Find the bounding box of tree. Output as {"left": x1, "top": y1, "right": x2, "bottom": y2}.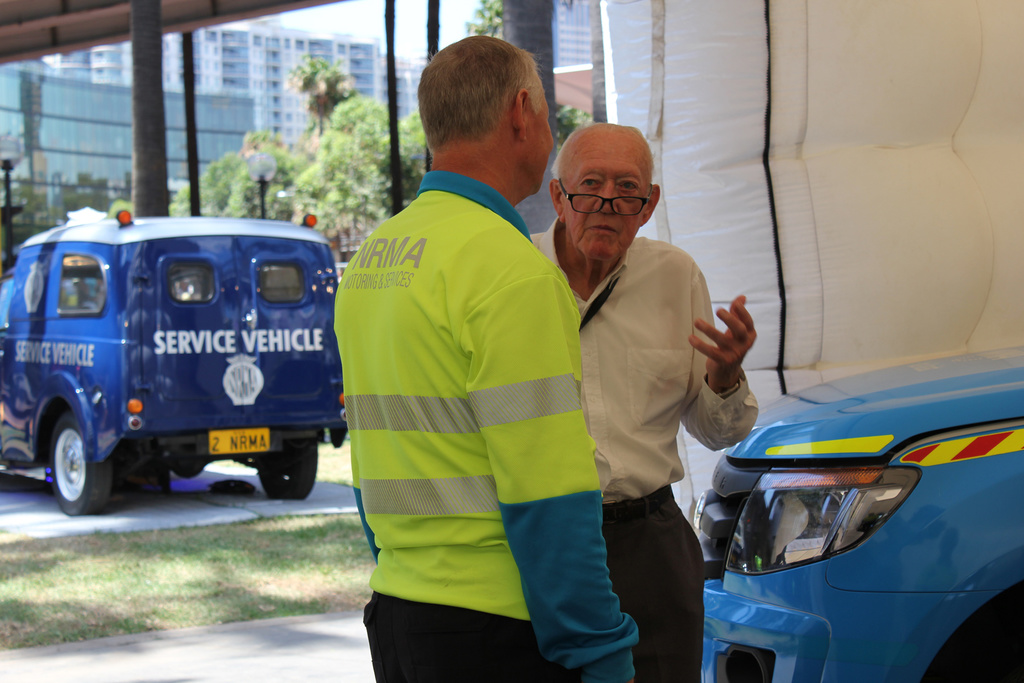
{"left": 450, "top": 0, "right": 596, "bottom": 142}.
